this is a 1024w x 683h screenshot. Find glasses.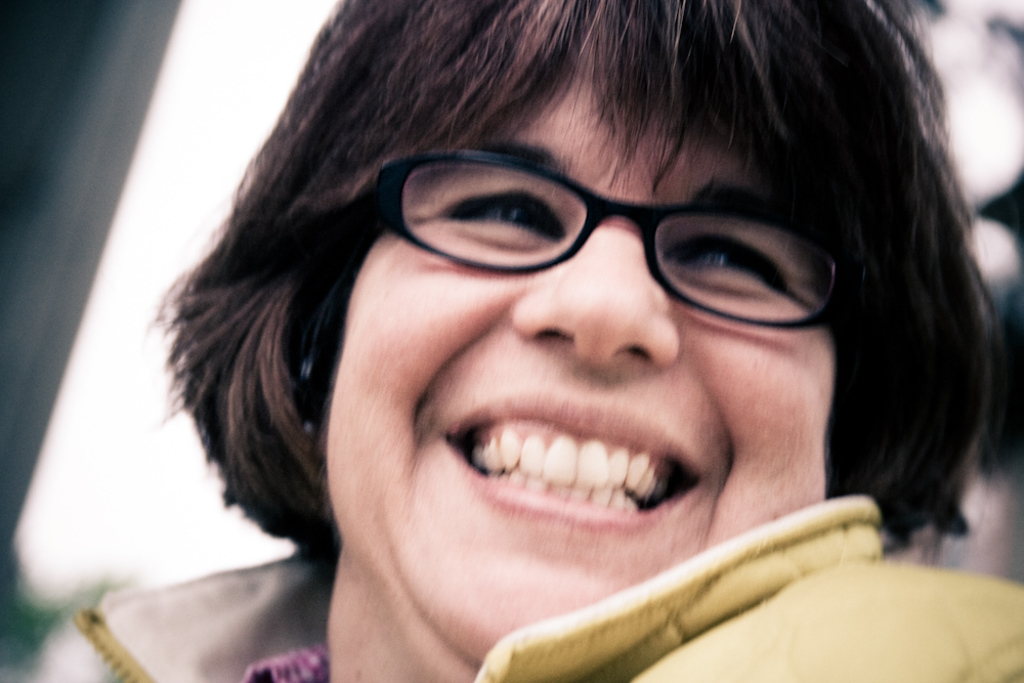
Bounding box: [left=340, top=165, right=874, bottom=311].
